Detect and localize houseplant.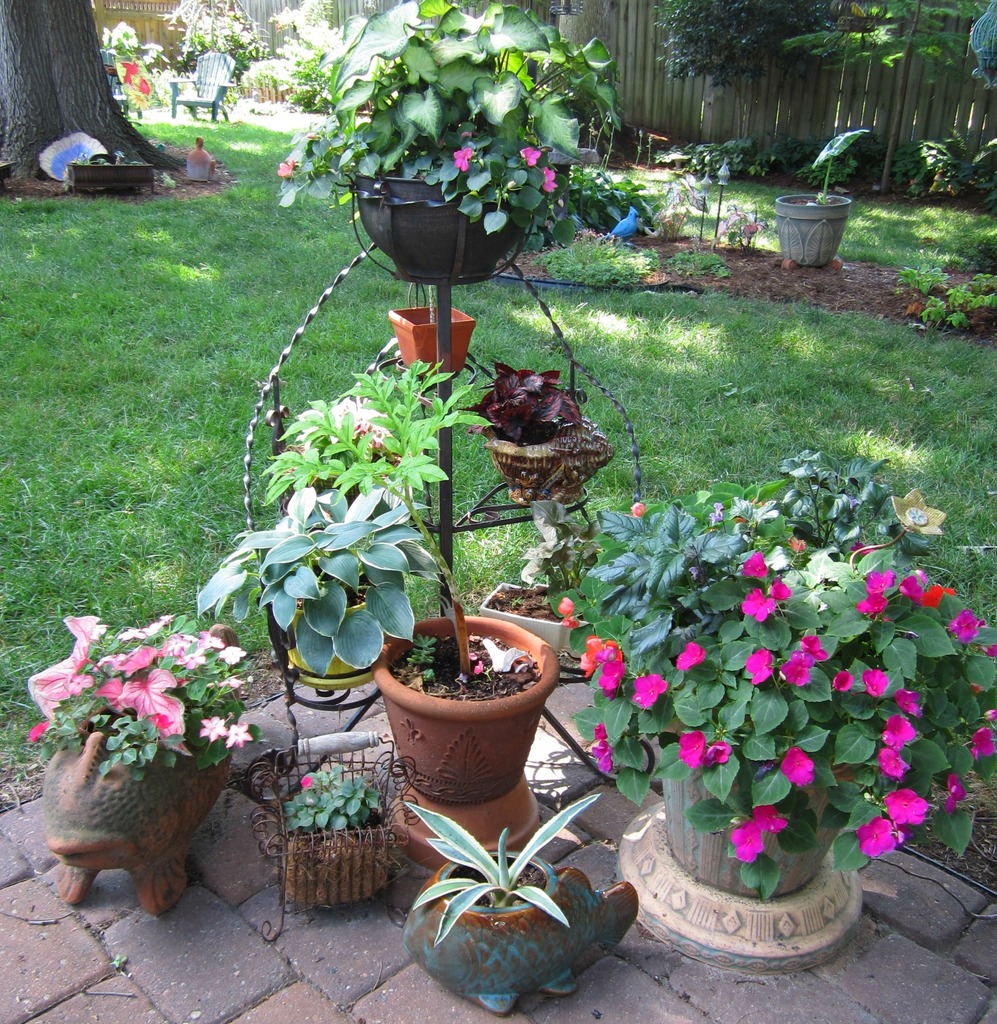
Localized at bbox=(396, 796, 645, 1015).
